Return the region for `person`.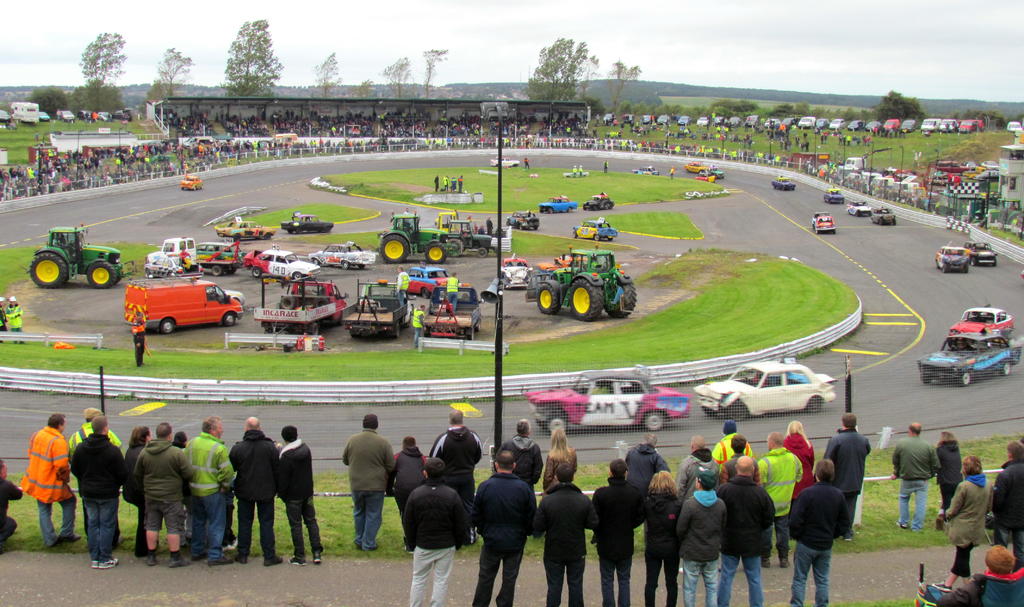
Rect(935, 427, 964, 515).
